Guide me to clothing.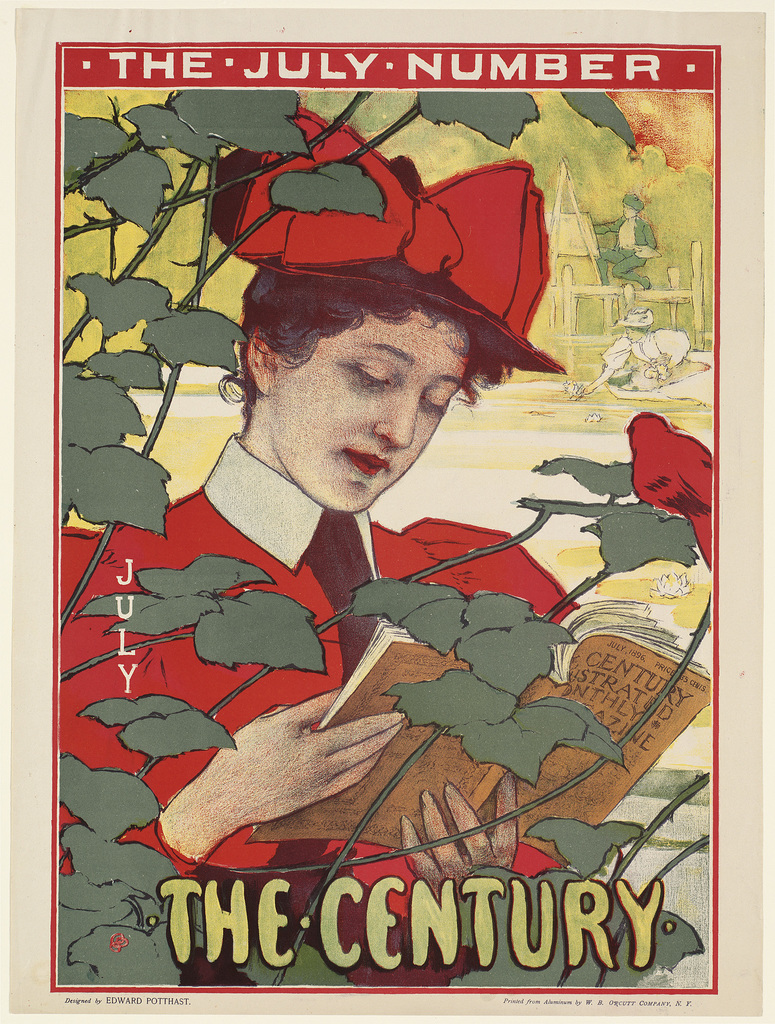
Guidance: x1=78 y1=484 x2=657 y2=893.
